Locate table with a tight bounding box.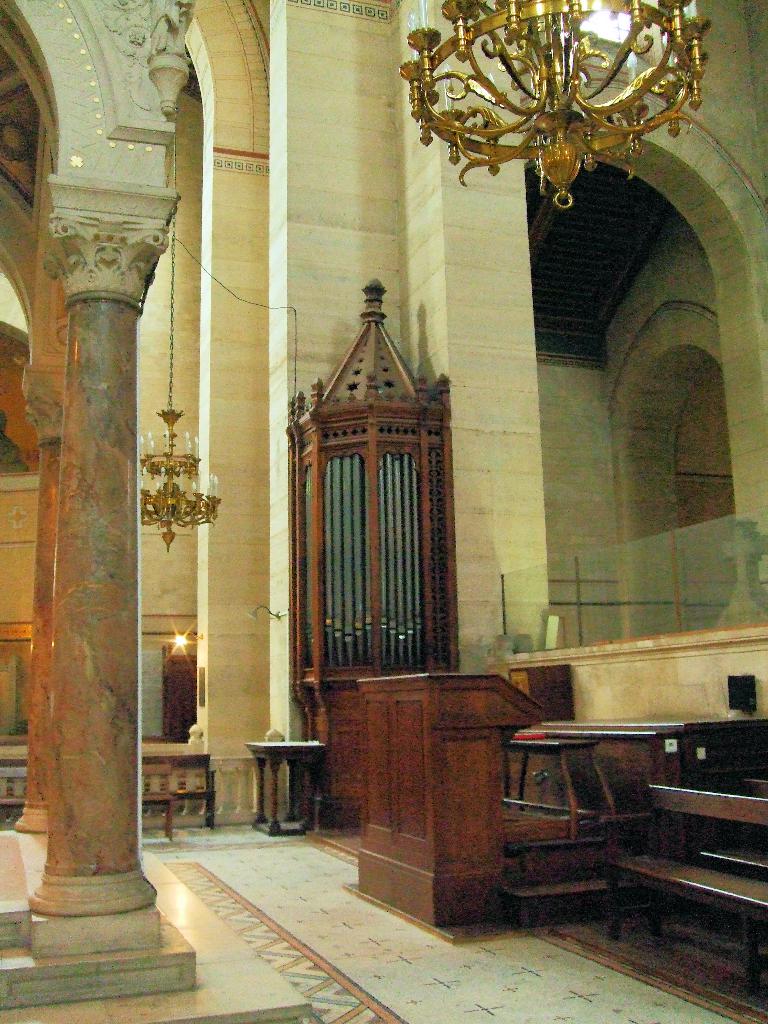
Rect(543, 721, 751, 900).
